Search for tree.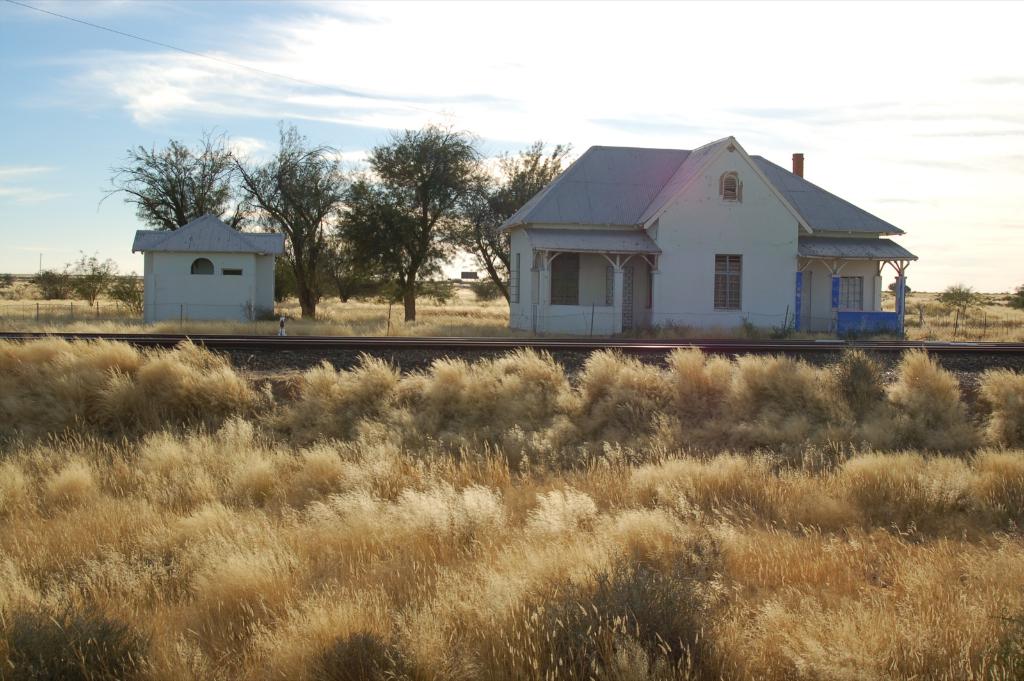
Found at x1=886, y1=280, x2=908, y2=292.
